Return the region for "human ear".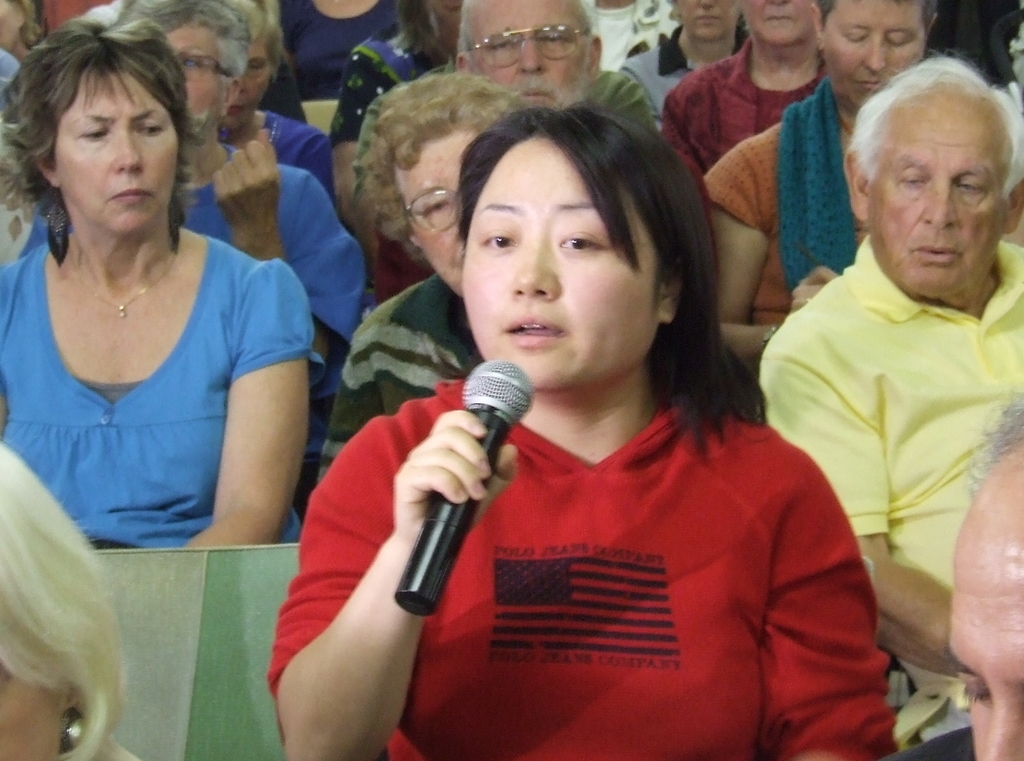
[x1=588, y1=36, x2=602, y2=79].
